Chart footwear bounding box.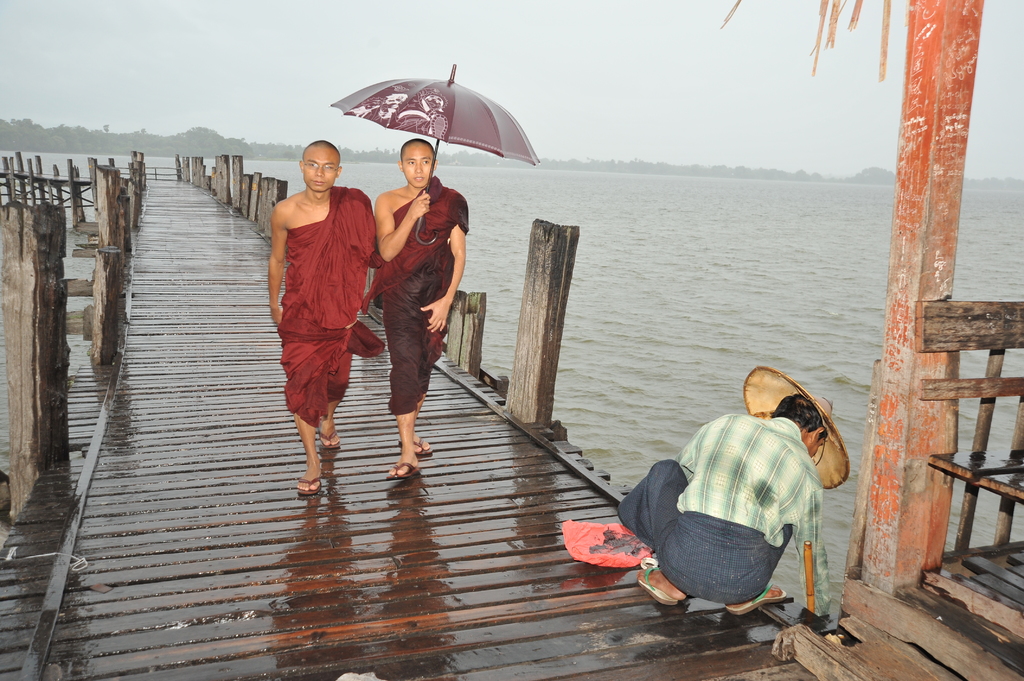
Charted: locate(385, 460, 422, 481).
